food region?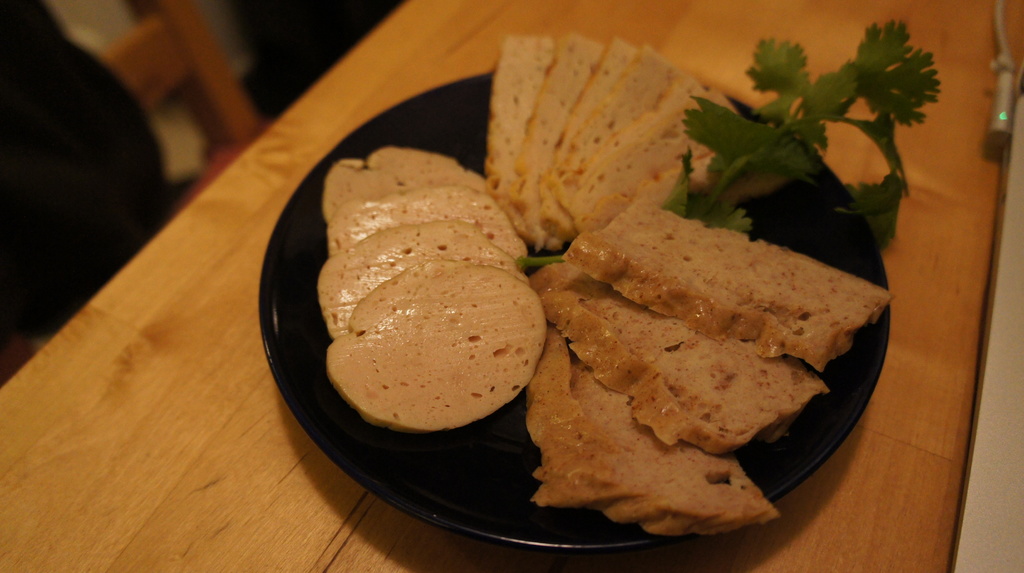
[563, 195, 892, 370]
